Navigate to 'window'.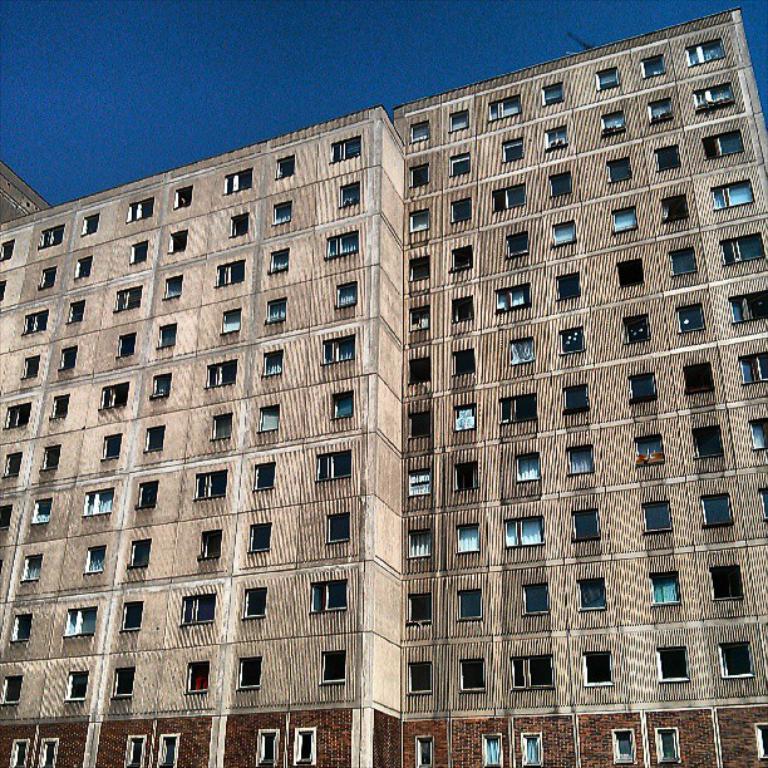
Navigation target: crop(676, 304, 701, 333).
